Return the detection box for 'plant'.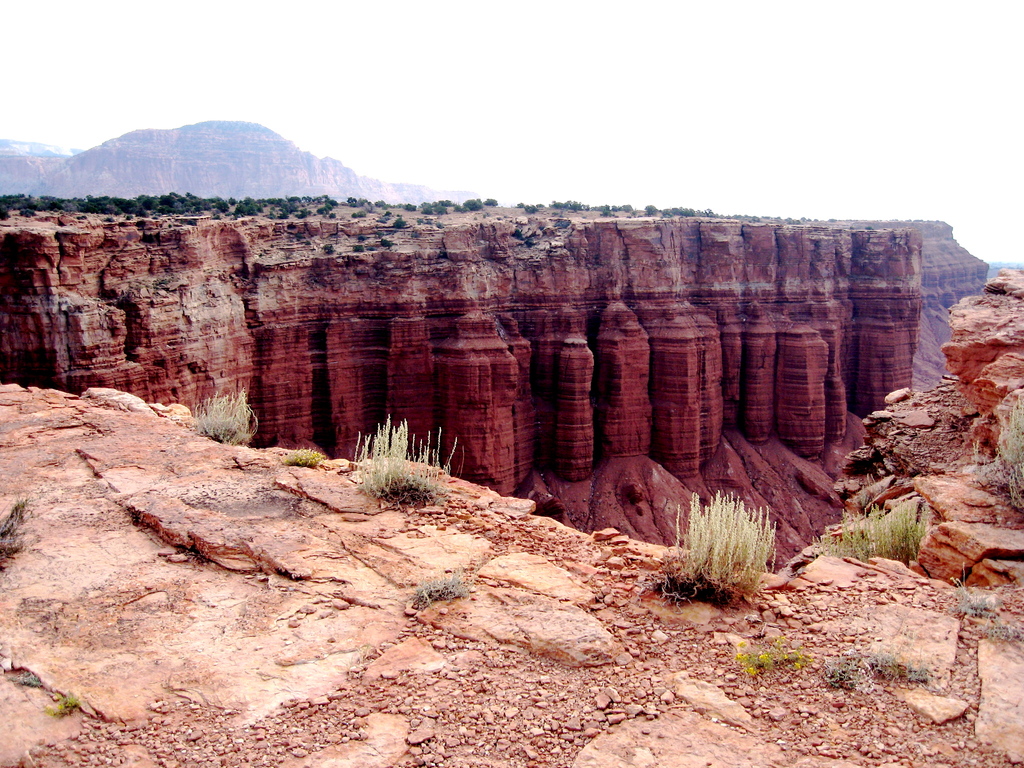
{"left": 643, "top": 204, "right": 656, "bottom": 216}.
